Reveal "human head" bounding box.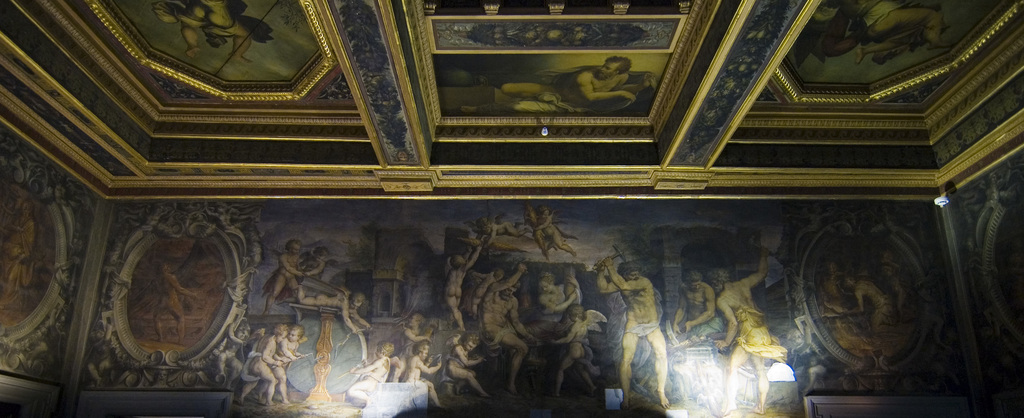
Revealed: 463 333 477 354.
